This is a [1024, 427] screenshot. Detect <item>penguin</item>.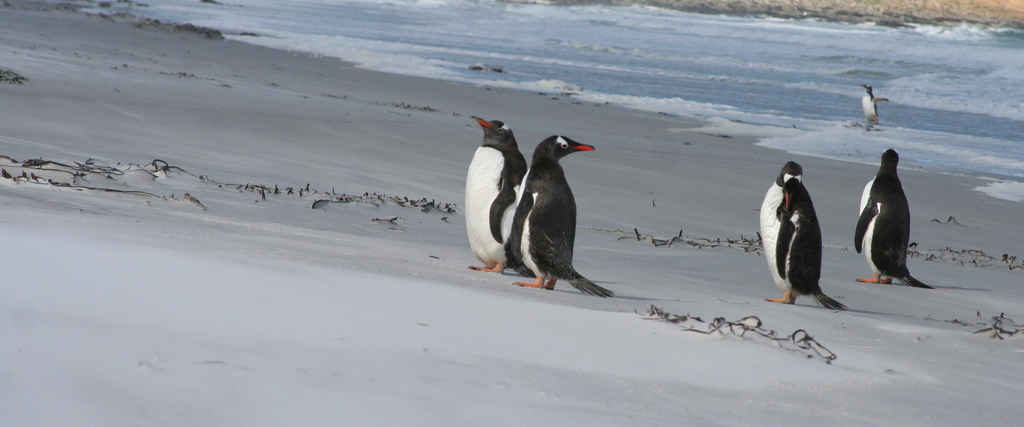
<box>857,85,890,127</box>.
